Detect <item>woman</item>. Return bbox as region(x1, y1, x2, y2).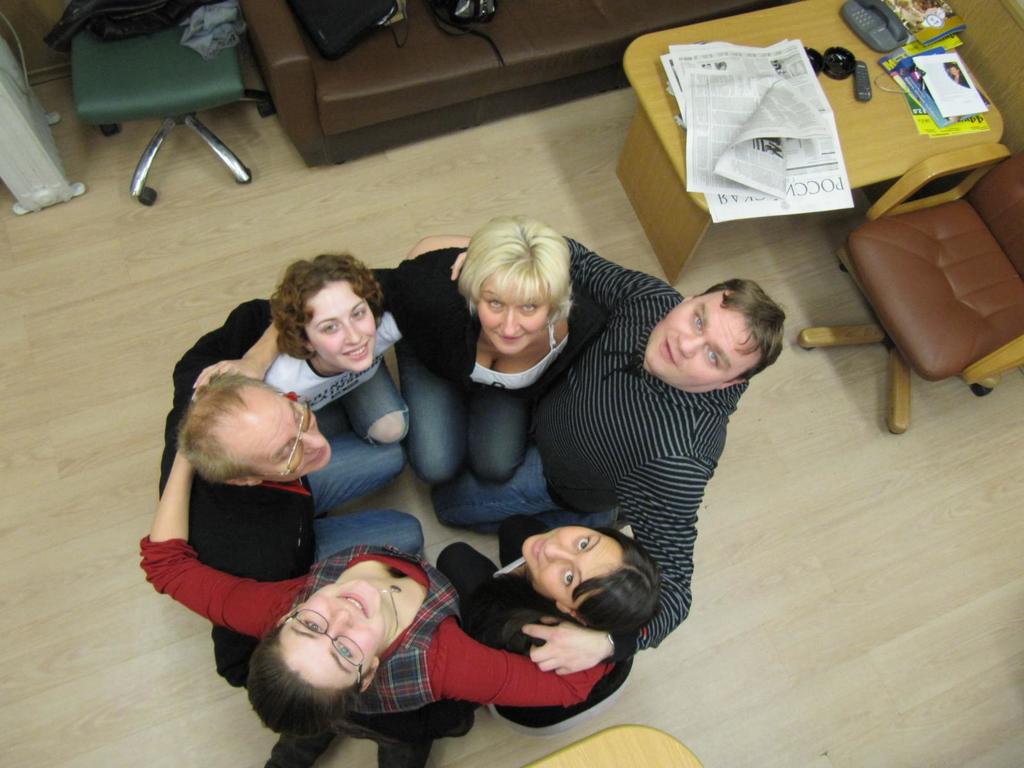
region(115, 362, 634, 767).
